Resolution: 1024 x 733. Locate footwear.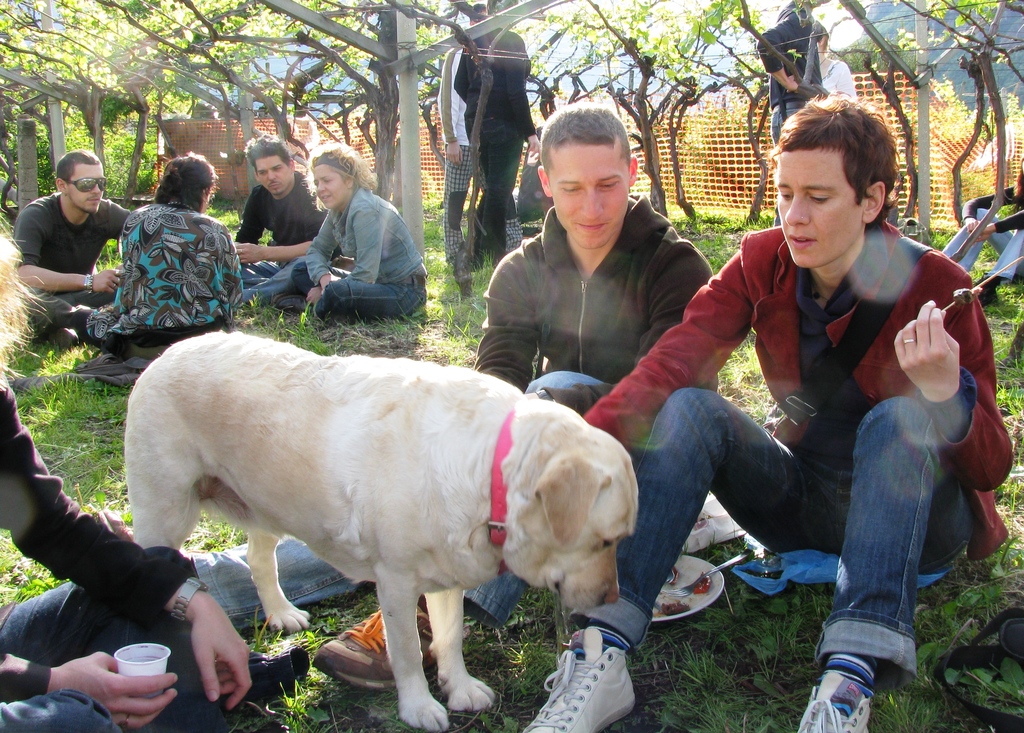
detection(801, 652, 882, 732).
